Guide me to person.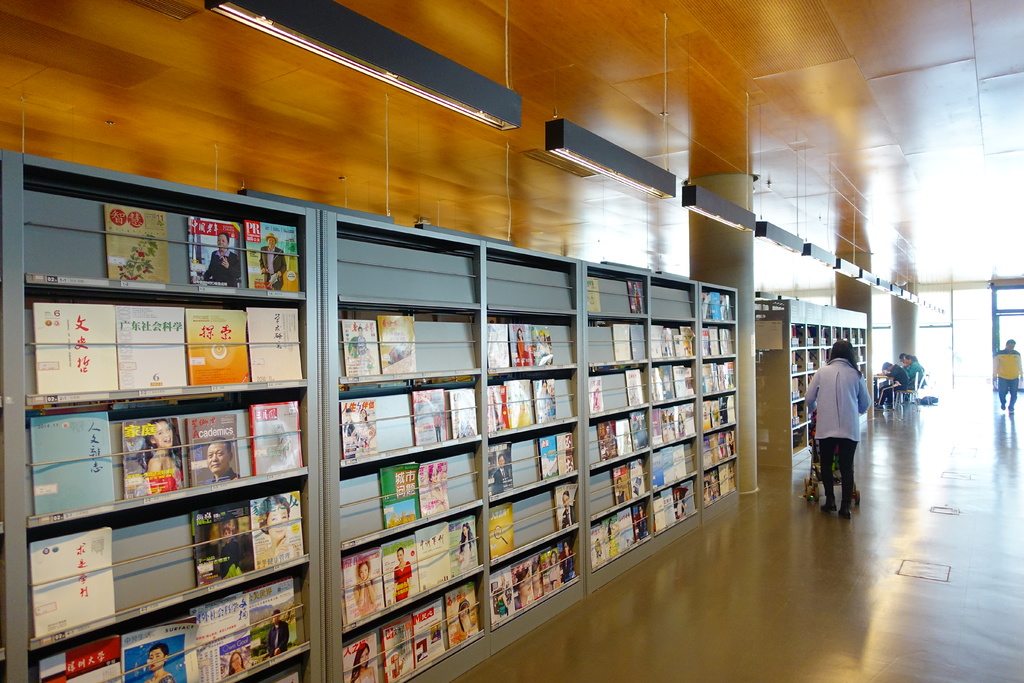
Guidance: <region>877, 359, 909, 409</region>.
